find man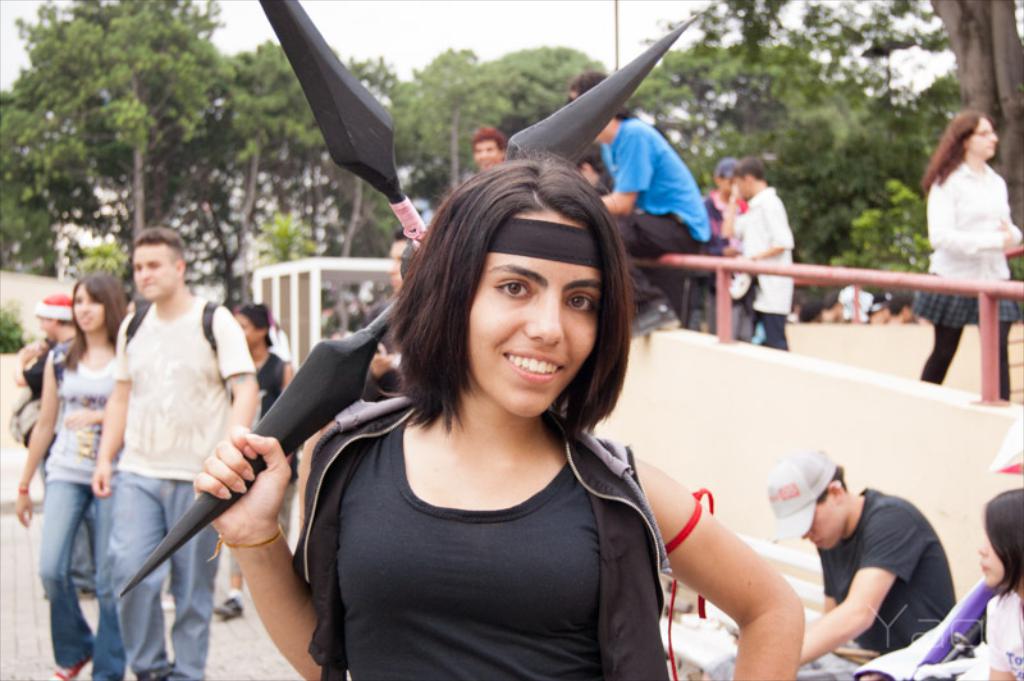
box(719, 159, 794, 353)
